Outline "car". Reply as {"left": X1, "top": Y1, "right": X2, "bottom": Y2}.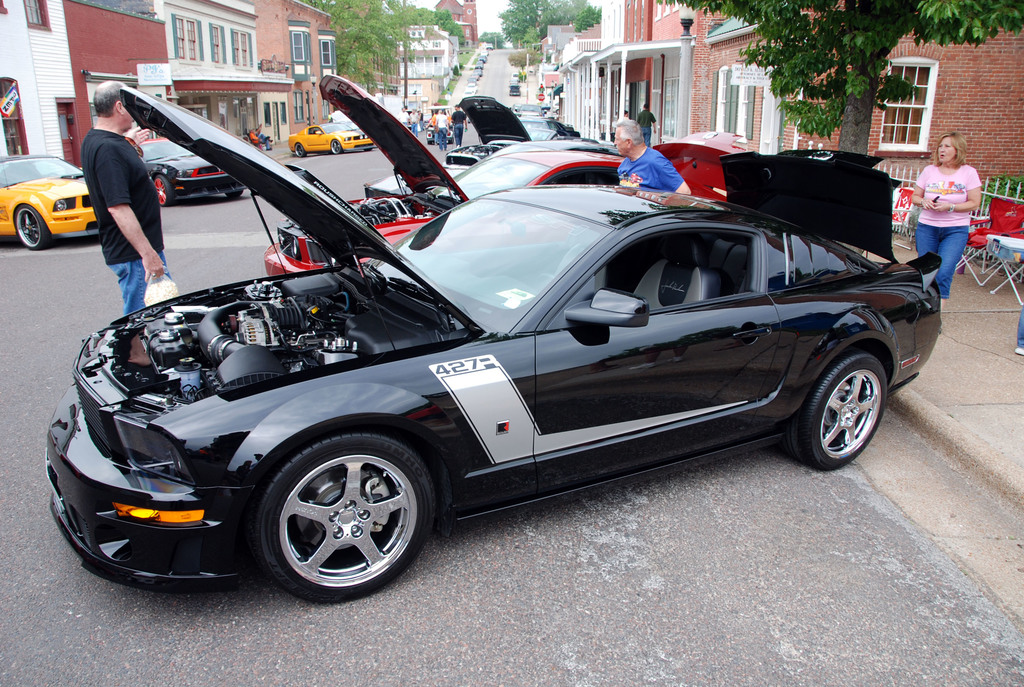
{"left": 454, "top": 94, "right": 570, "bottom": 170}.
